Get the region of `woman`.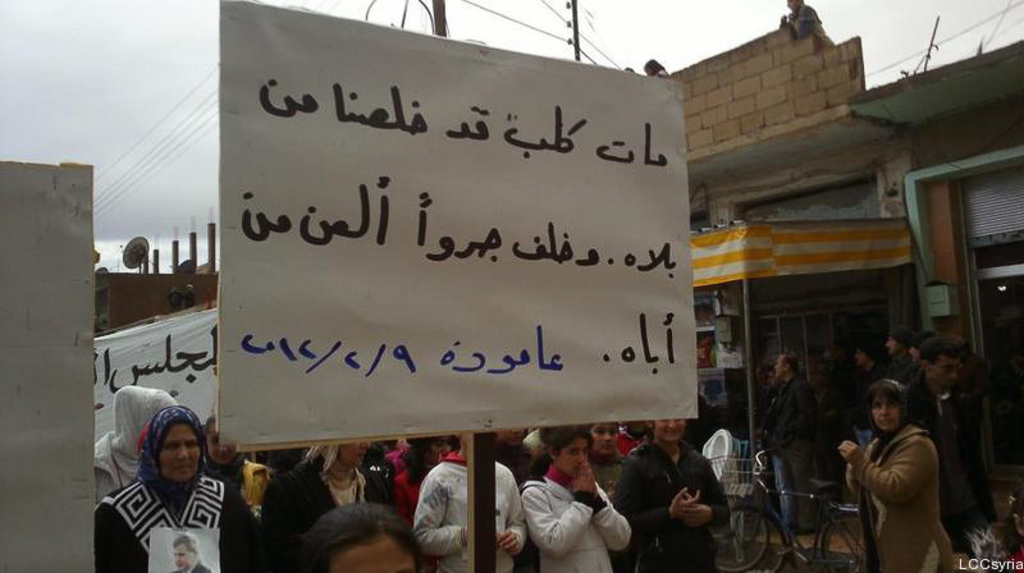
<region>201, 413, 279, 518</region>.
